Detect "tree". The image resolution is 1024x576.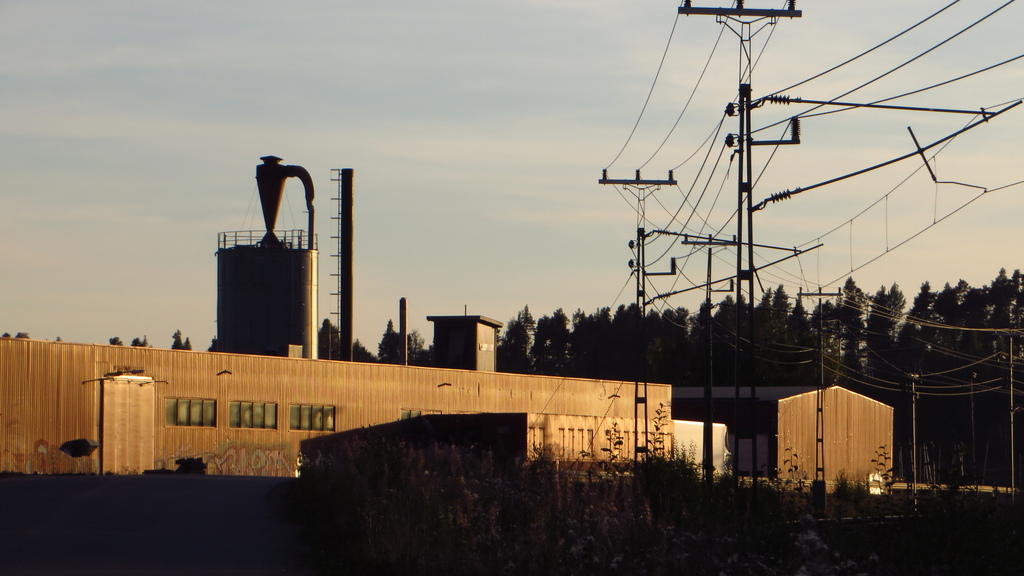
(918,283,977,484).
